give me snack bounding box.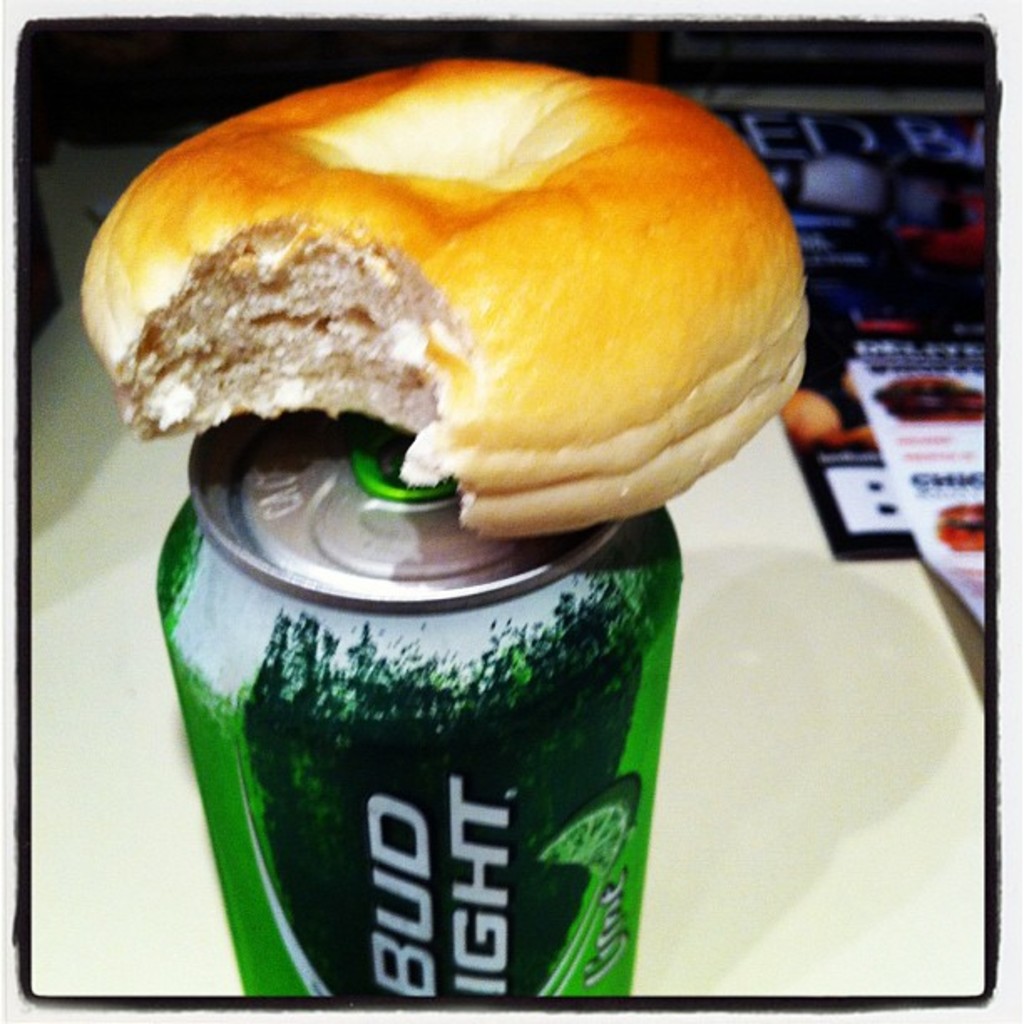
[94,70,820,567].
